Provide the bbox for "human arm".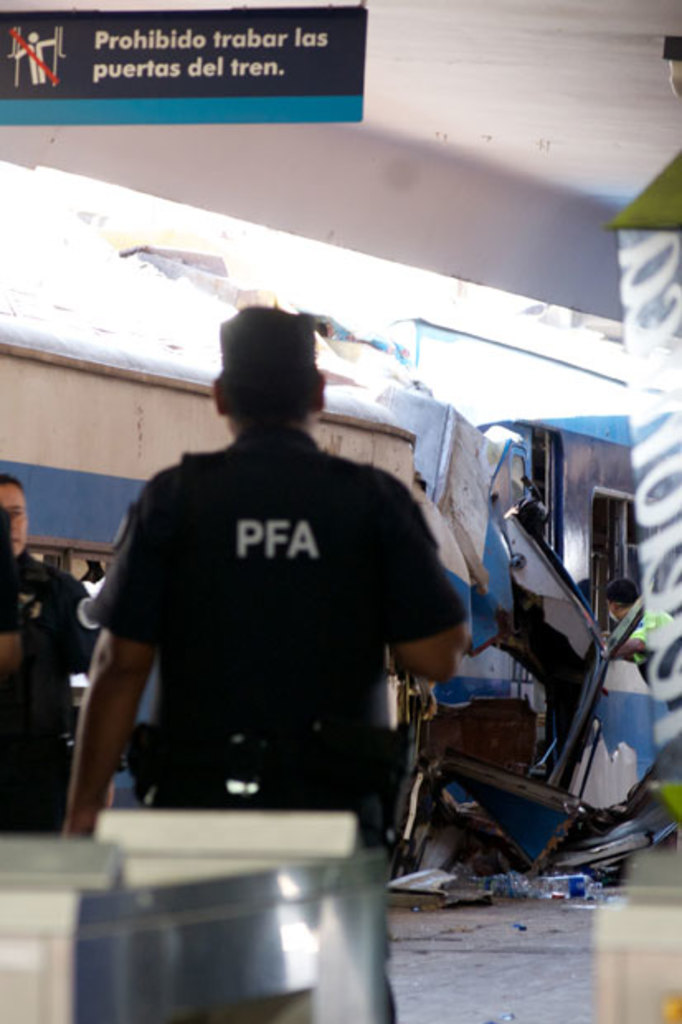
[x1=0, y1=578, x2=101, y2=687].
